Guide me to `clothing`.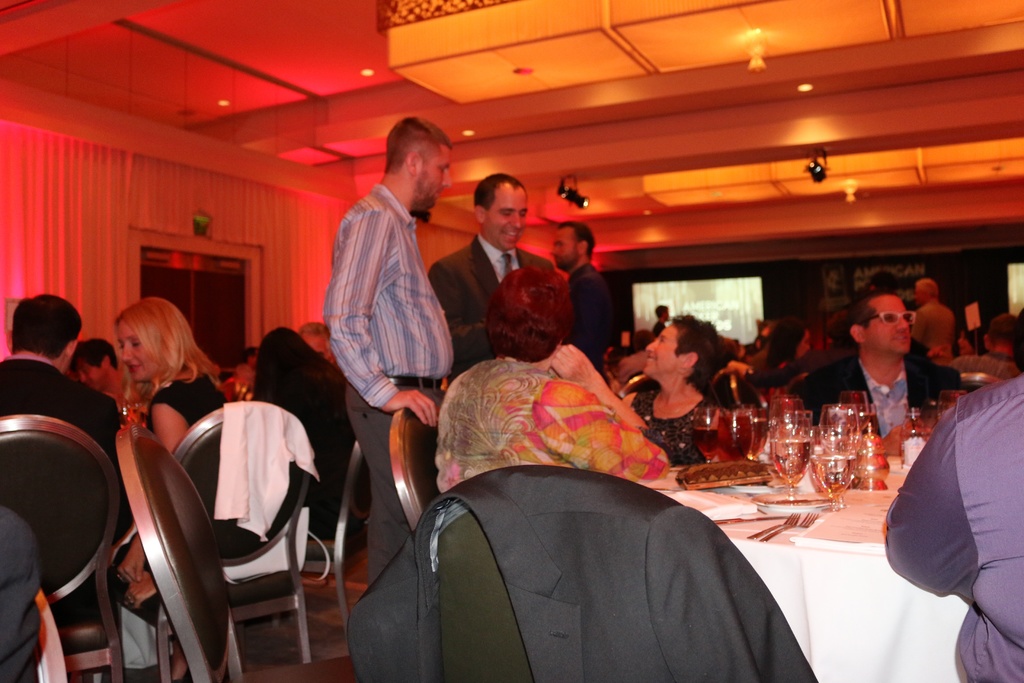
Guidance: 637/389/710/461.
